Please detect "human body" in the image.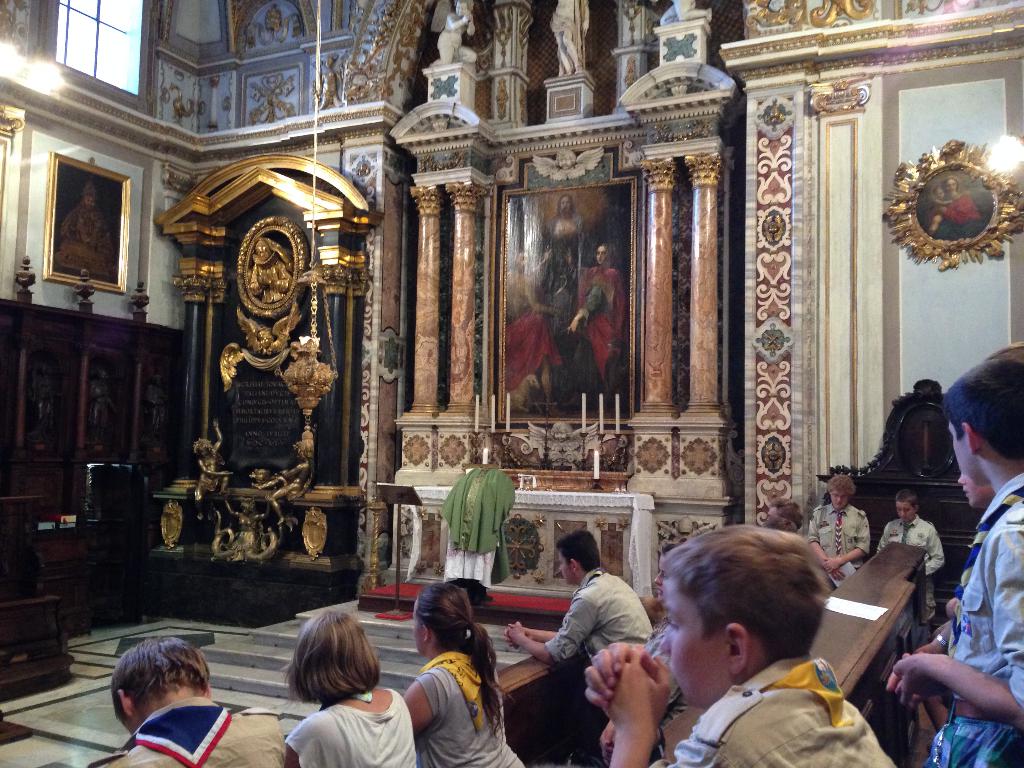
<bbox>393, 593, 509, 767</bbox>.
